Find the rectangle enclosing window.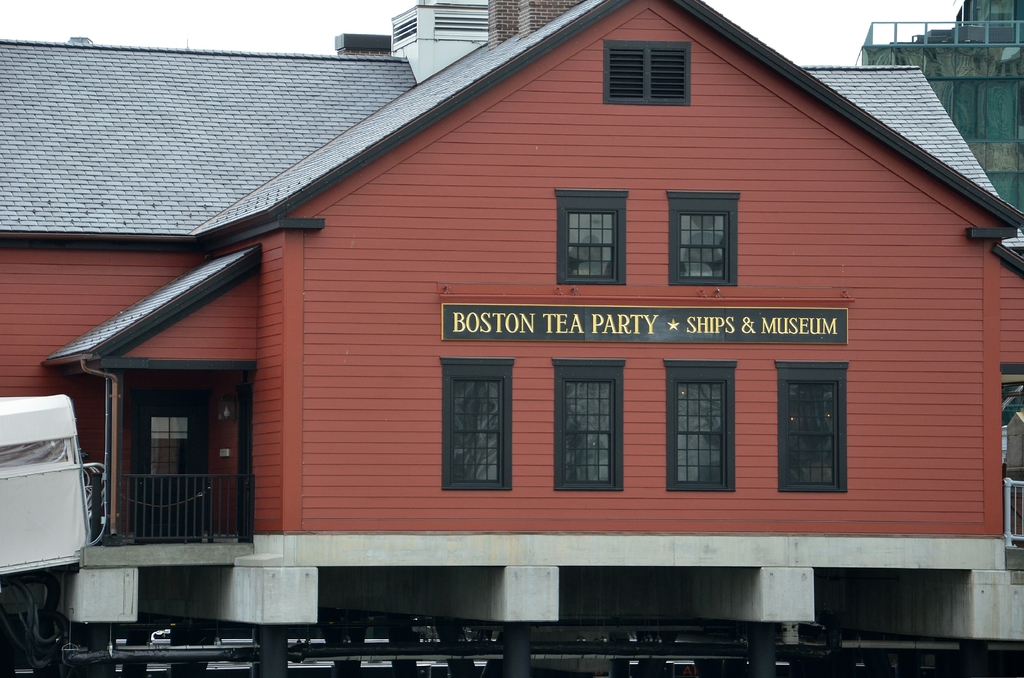
detection(559, 367, 620, 486).
